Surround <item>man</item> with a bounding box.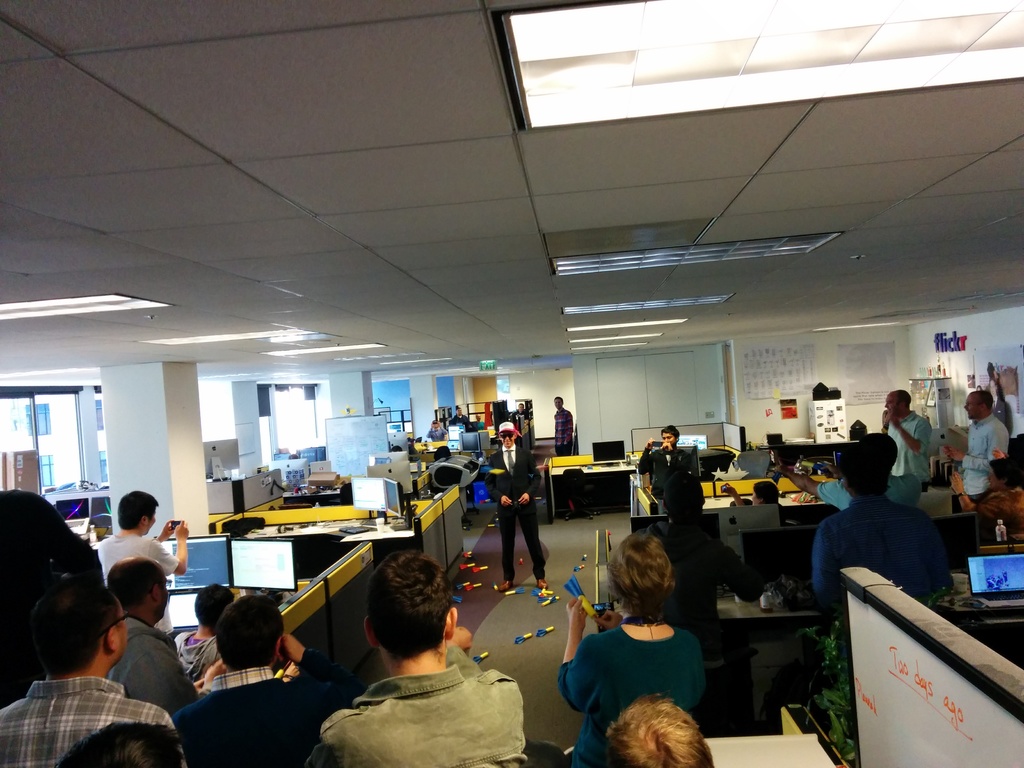
491 419 549 597.
